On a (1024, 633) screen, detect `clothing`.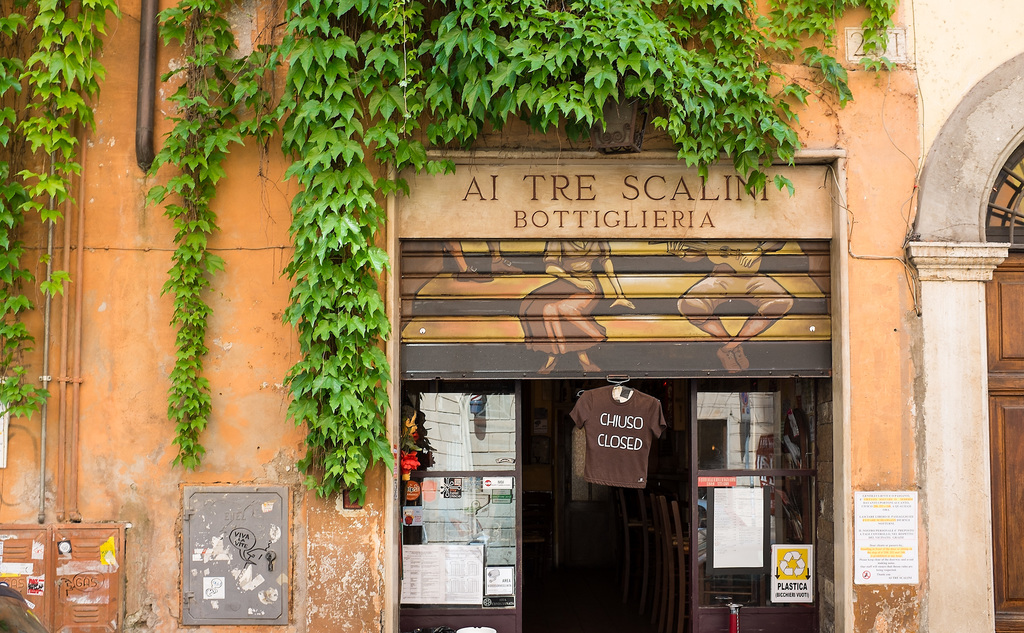
region(681, 239, 796, 322).
